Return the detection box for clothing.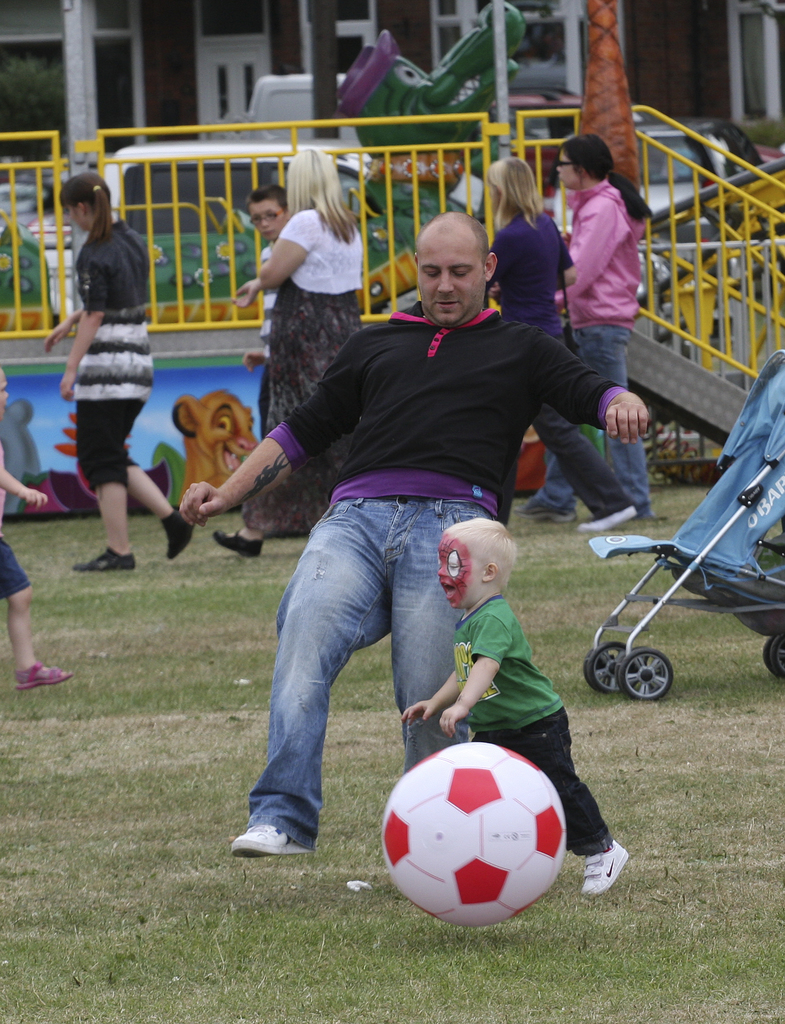
(x1=0, y1=430, x2=28, y2=605).
